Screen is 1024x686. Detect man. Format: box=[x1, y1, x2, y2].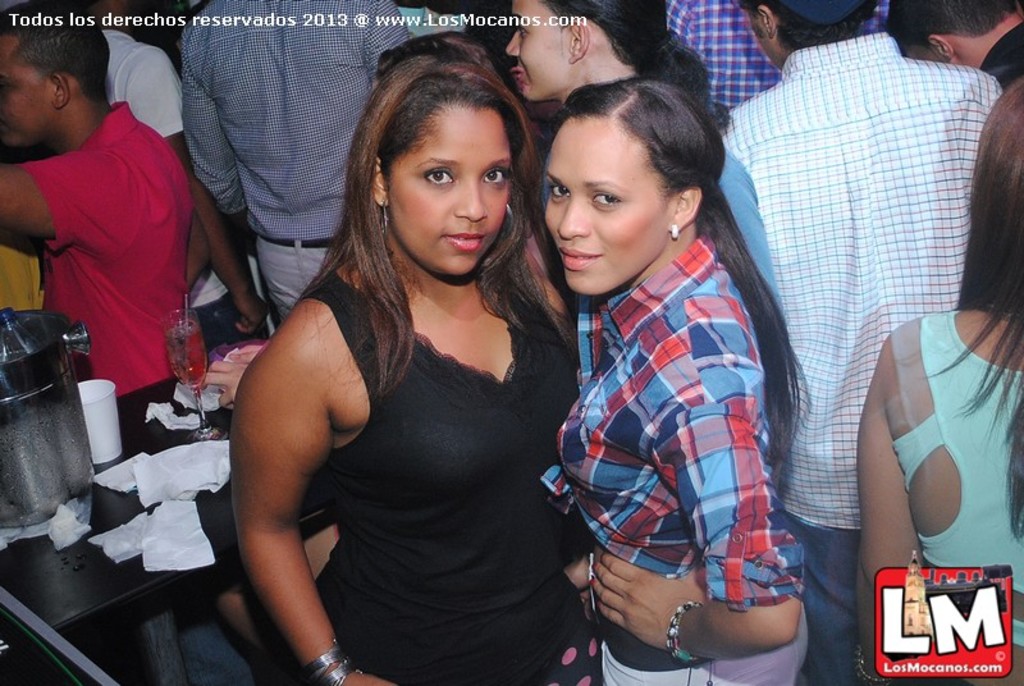
box=[876, 0, 1023, 102].
